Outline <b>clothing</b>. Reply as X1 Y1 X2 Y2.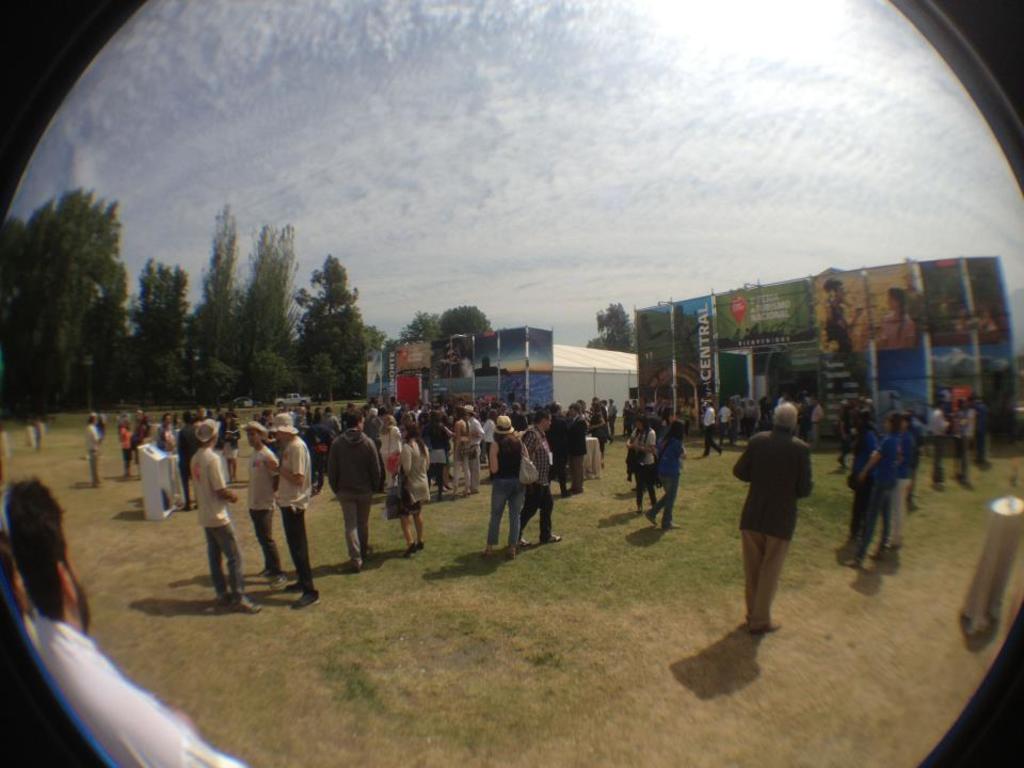
397 429 427 538.
